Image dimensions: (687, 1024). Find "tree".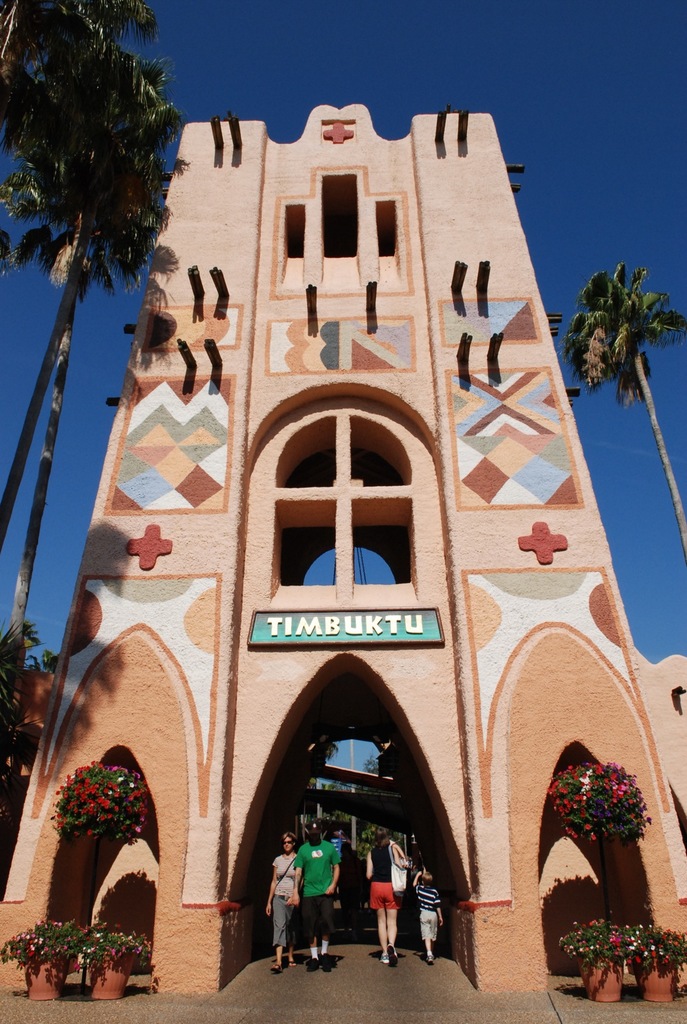
pyautogui.locateOnScreen(0, 0, 155, 92).
